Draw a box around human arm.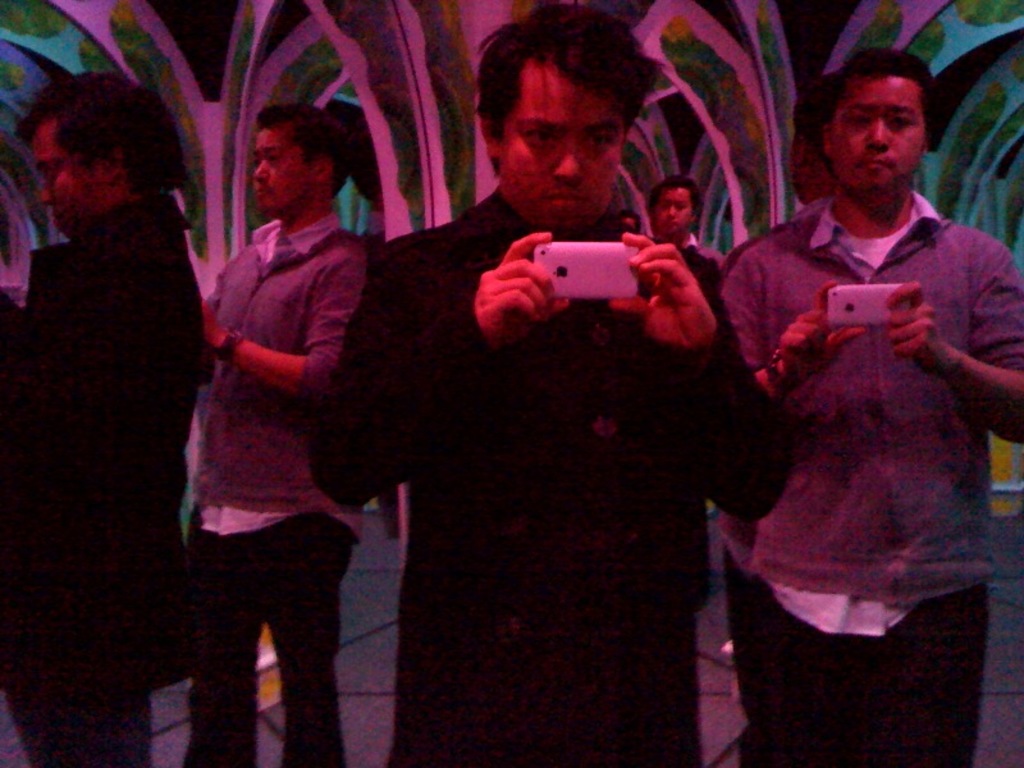
(x1=602, y1=225, x2=792, y2=536).
